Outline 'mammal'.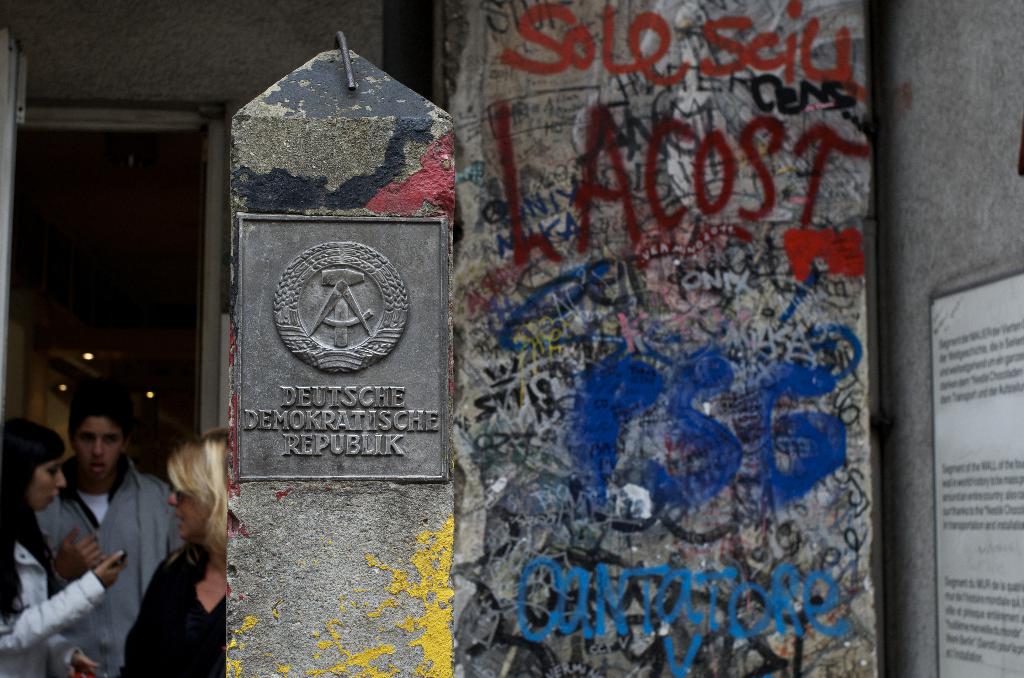
Outline: left=34, top=395, right=181, bottom=677.
